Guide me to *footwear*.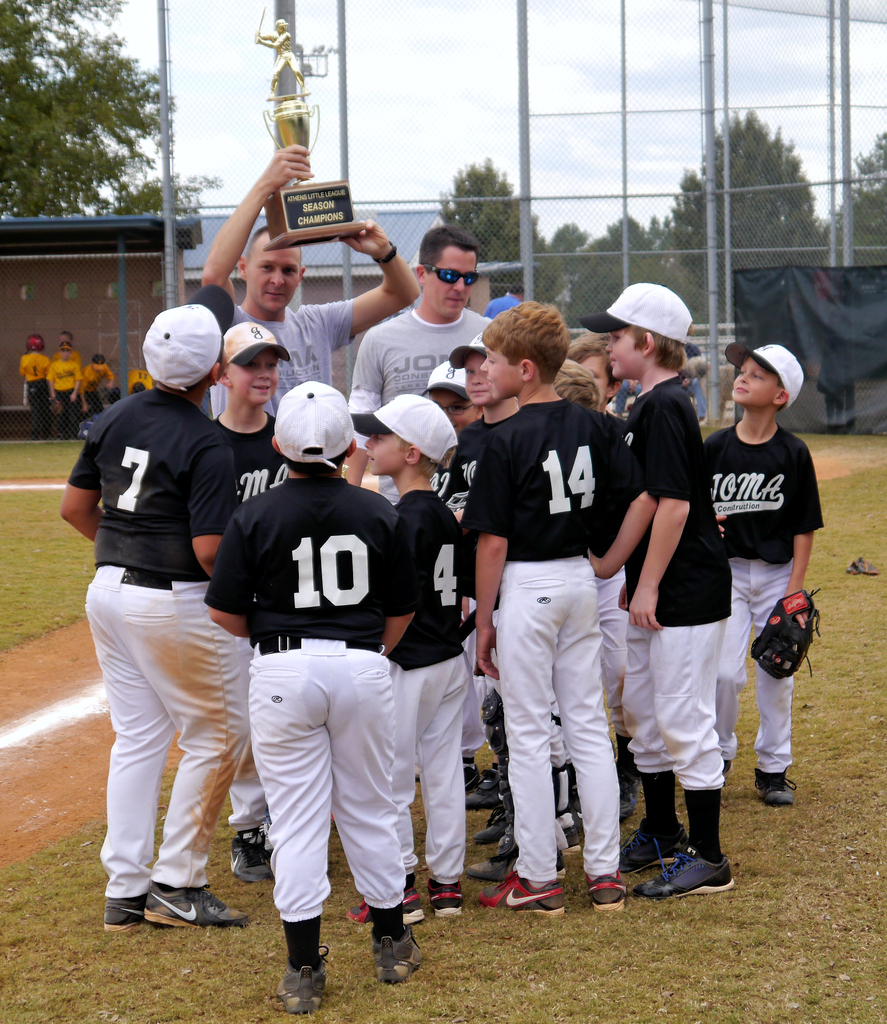
Guidance: BBox(488, 824, 528, 867).
